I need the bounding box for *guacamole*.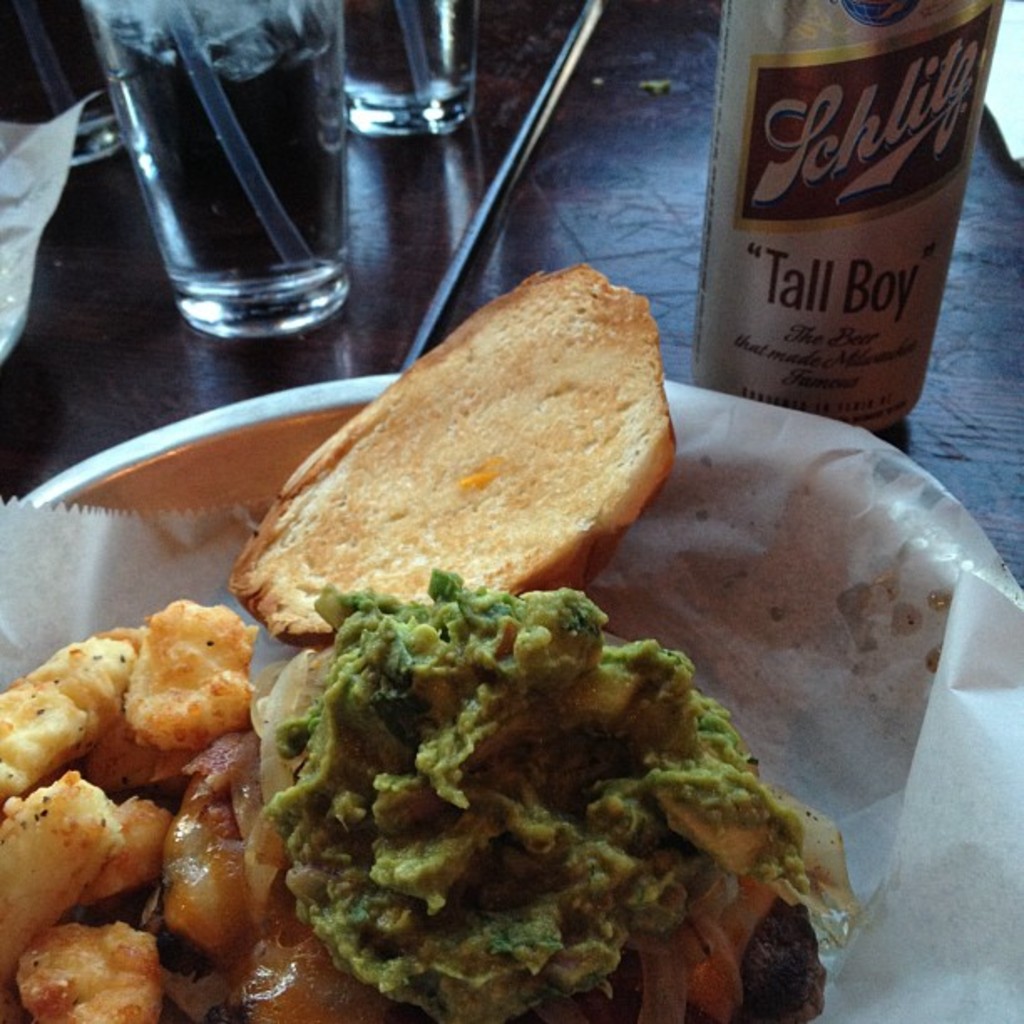
Here it is: bbox(254, 544, 813, 1022).
